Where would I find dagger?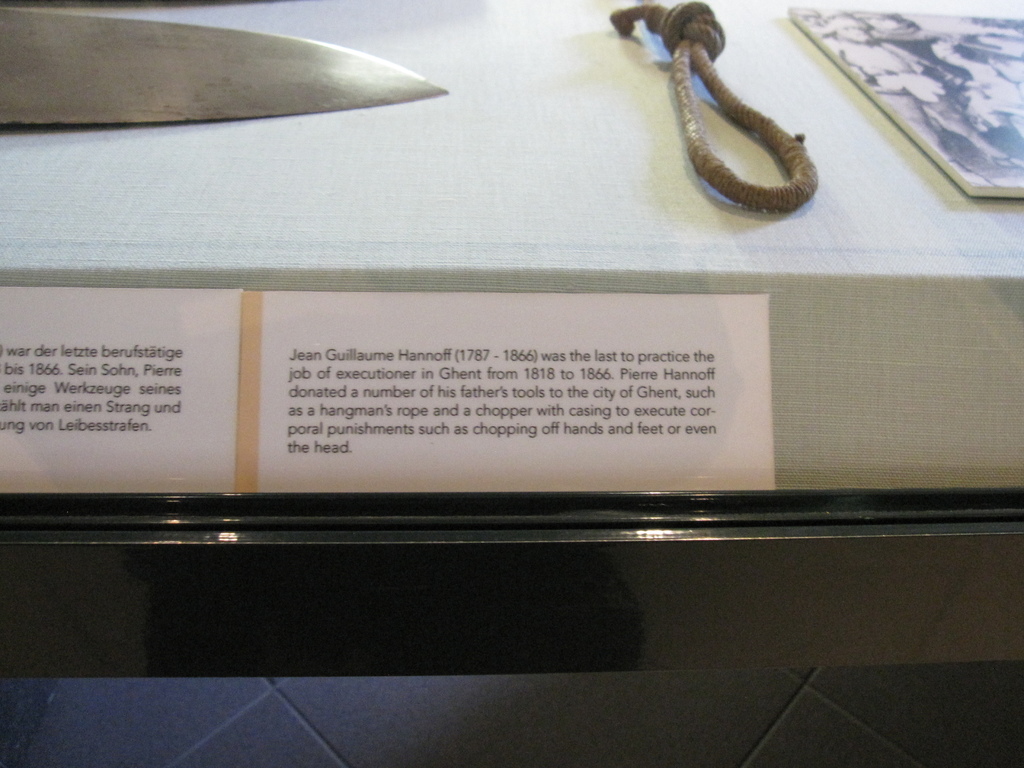
At {"x1": 1, "y1": 8, "x2": 451, "y2": 130}.
